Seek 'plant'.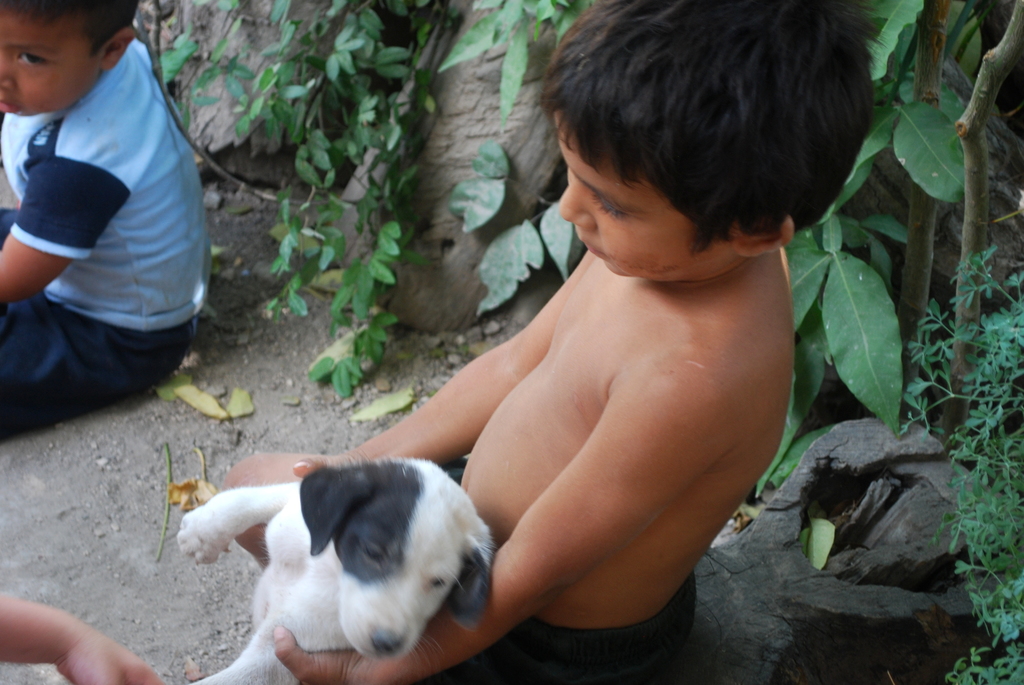
detection(448, 141, 591, 318).
